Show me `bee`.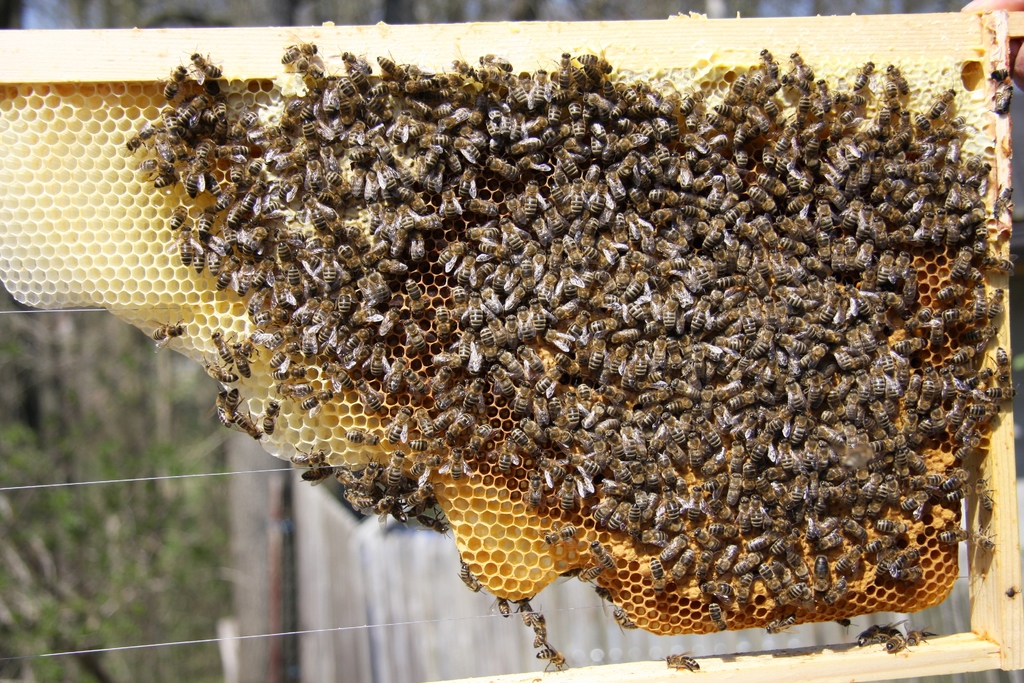
`bee` is here: select_region(305, 325, 322, 353).
